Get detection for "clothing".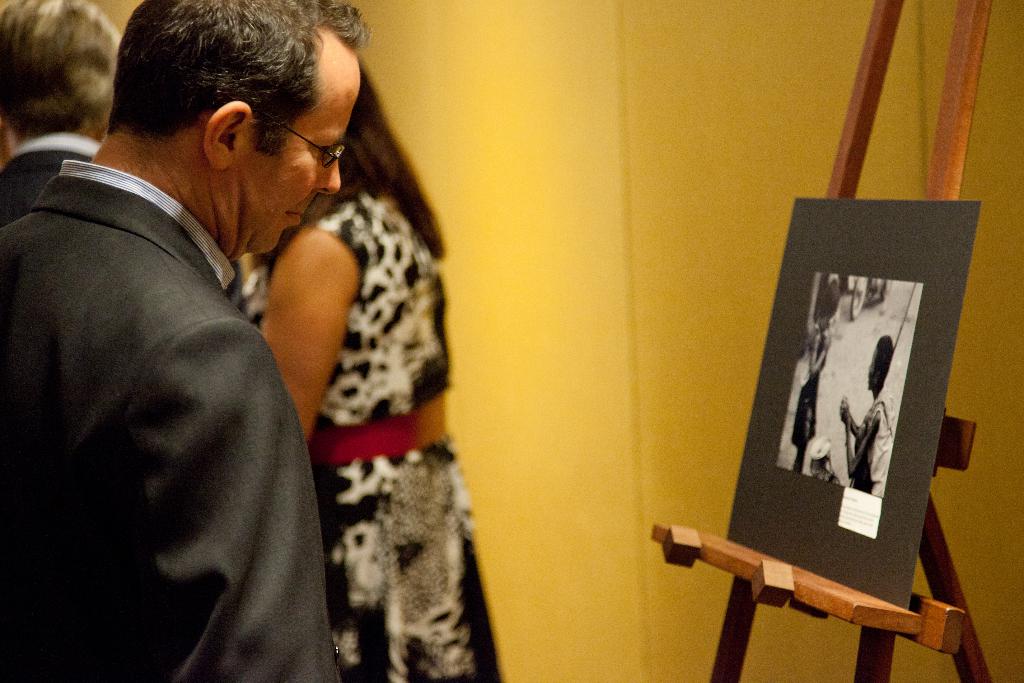
Detection: rect(294, 189, 476, 678).
